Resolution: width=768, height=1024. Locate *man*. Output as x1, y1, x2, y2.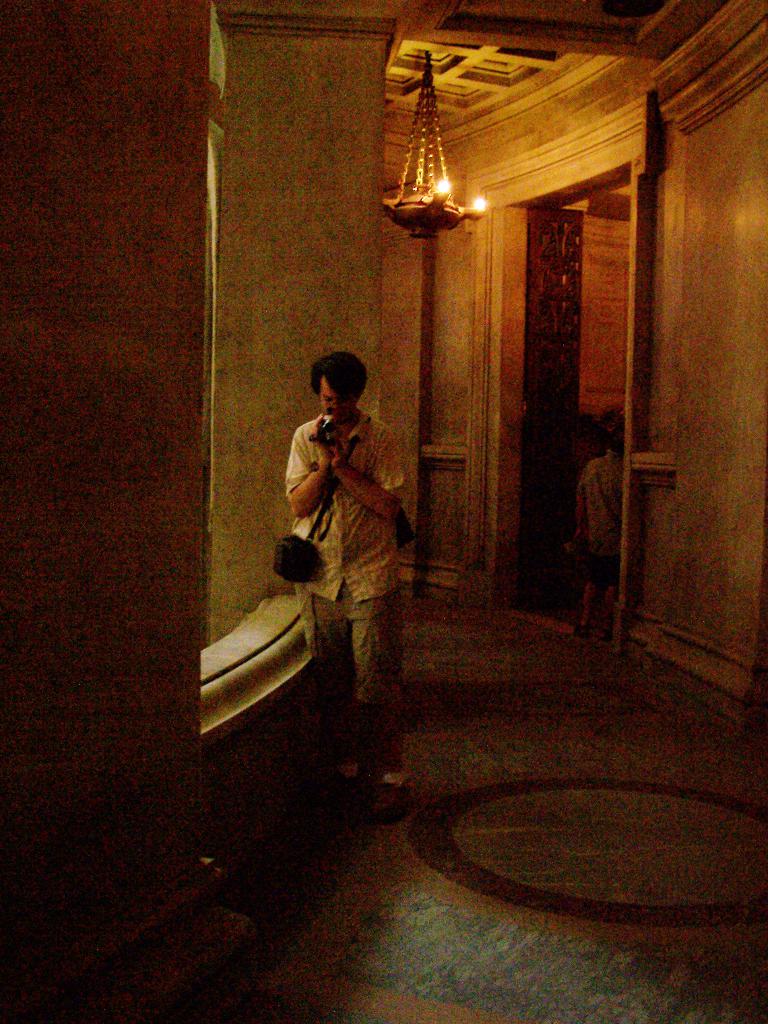
241, 330, 410, 670.
